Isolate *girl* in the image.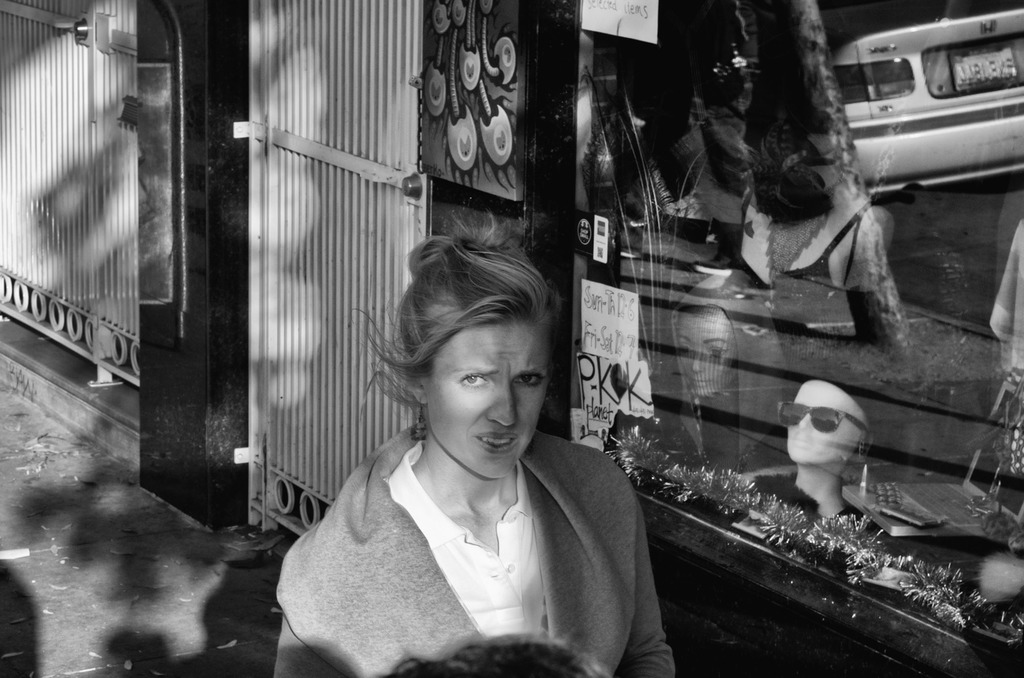
Isolated region: x1=262, y1=225, x2=675, y2=677.
